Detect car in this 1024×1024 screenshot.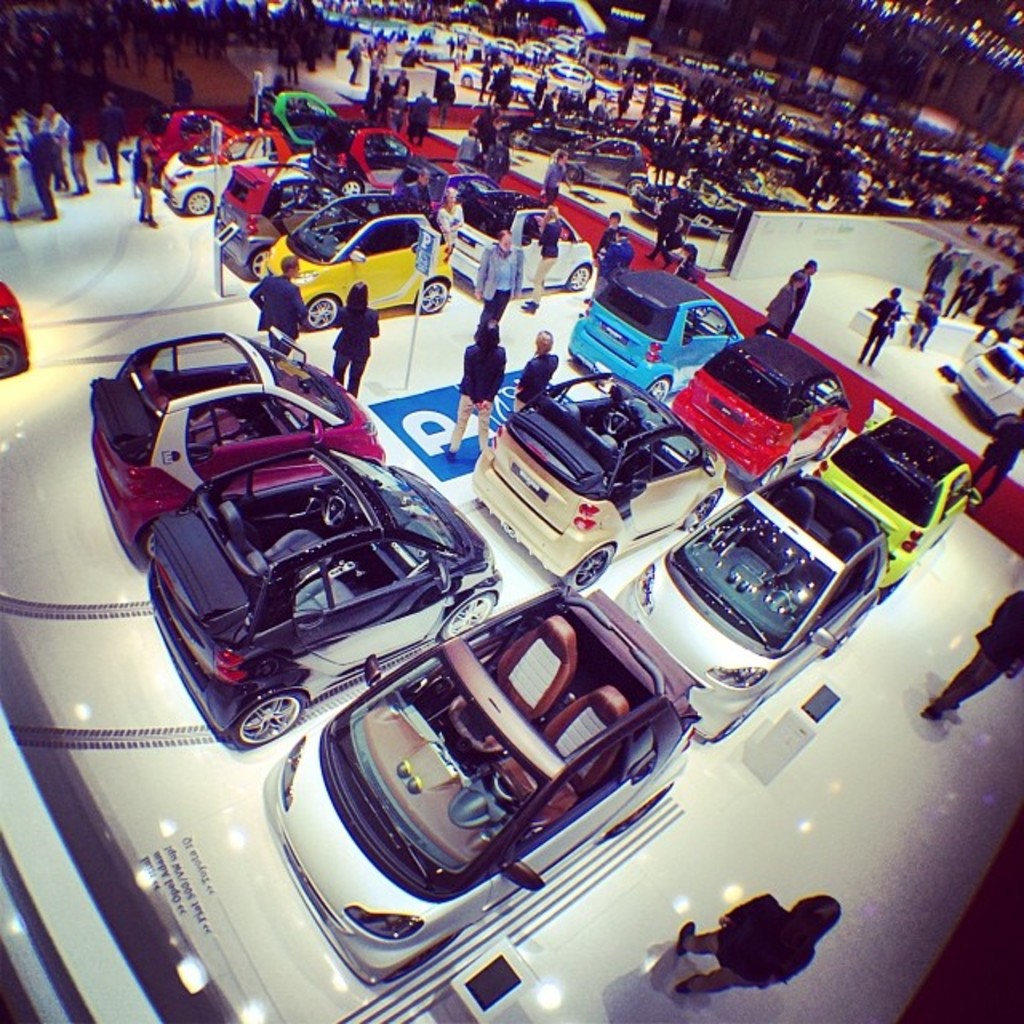
Detection: l=91, t=331, r=382, b=560.
